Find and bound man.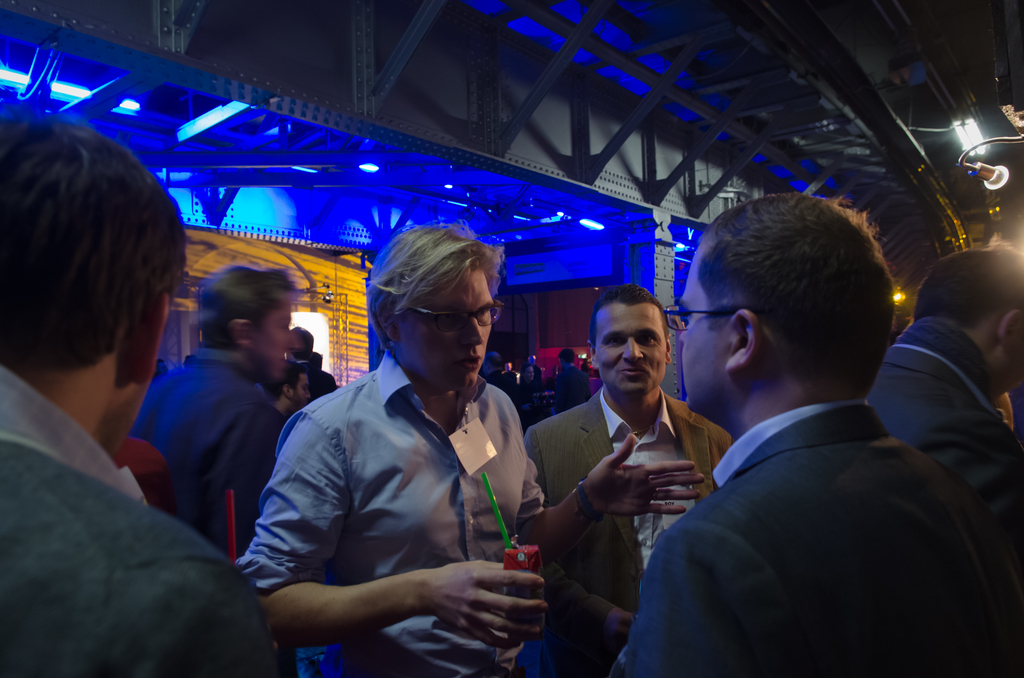
Bound: Rect(865, 244, 1023, 677).
